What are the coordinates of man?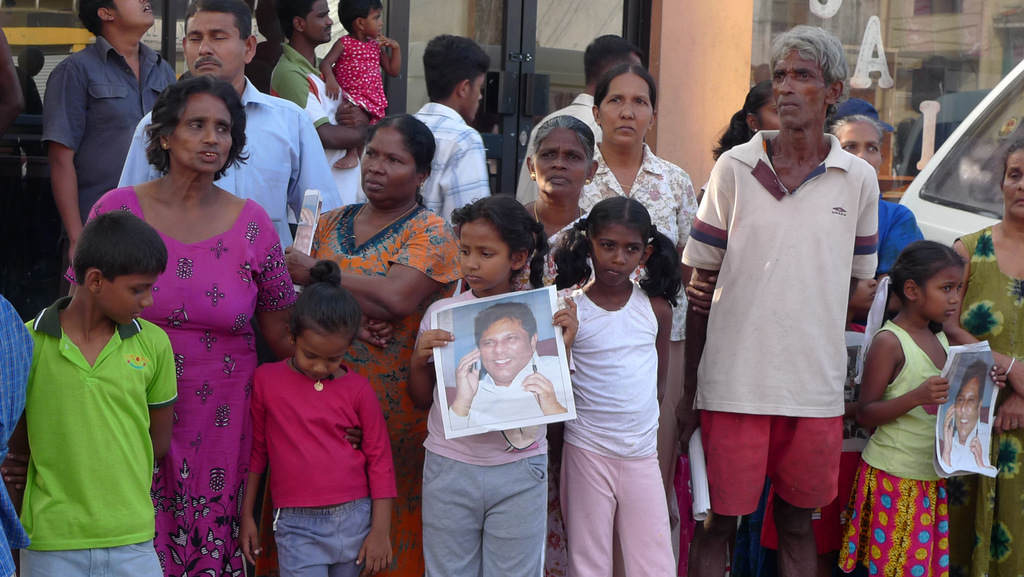
rect(265, 0, 374, 236).
